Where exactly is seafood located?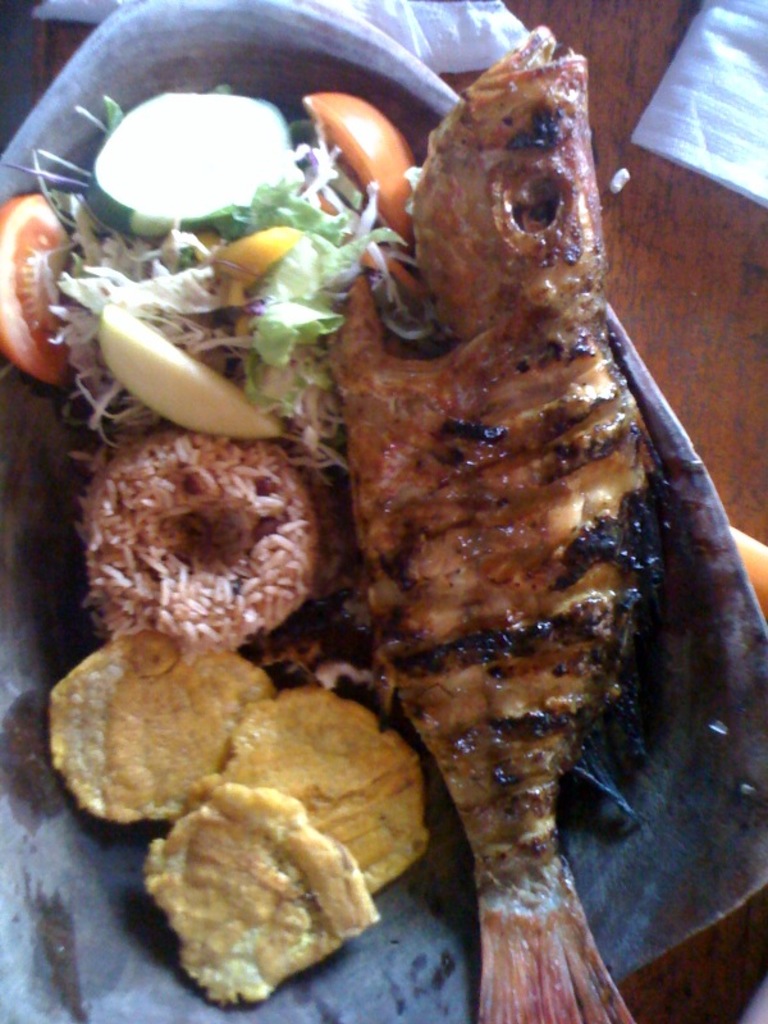
Its bounding box is [x1=329, y1=24, x2=652, y2=1023].
